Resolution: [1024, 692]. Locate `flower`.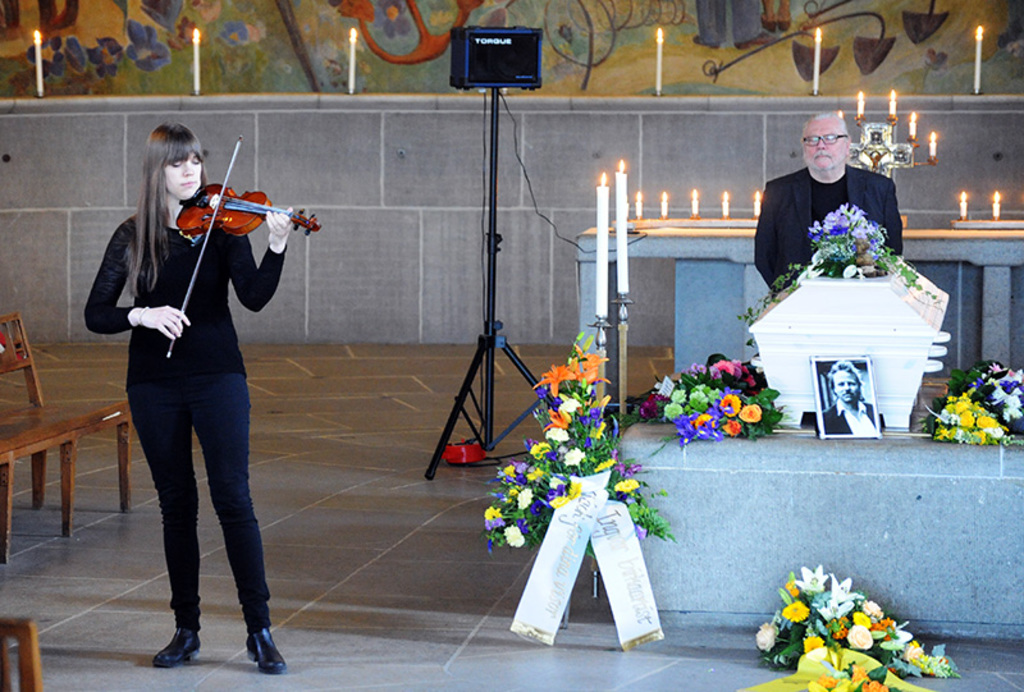
bbox(127, 26, 172, 78).
